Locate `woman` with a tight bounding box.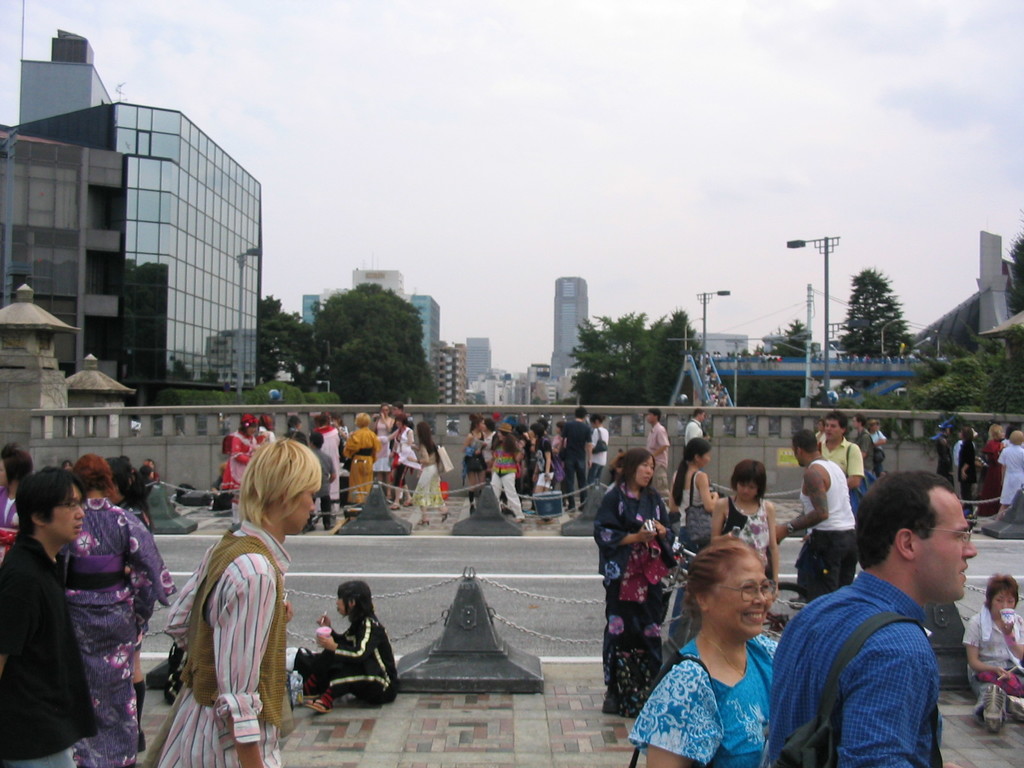
61/461/73/472.
